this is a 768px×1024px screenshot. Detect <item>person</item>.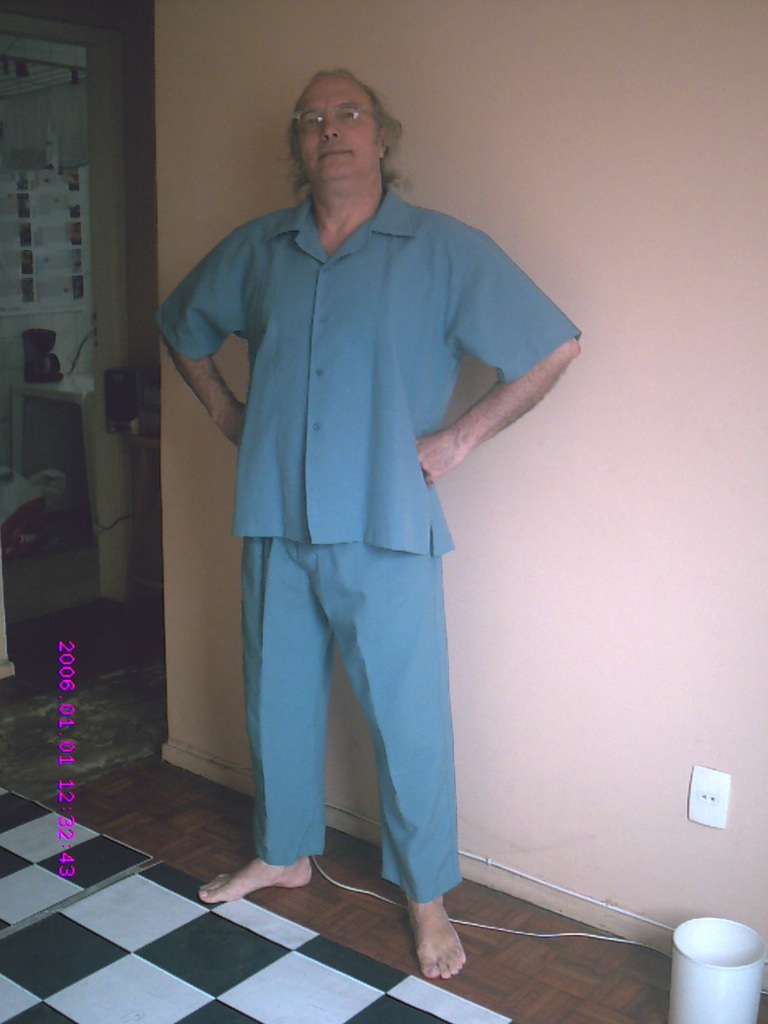
bbox=(157, 63, 588, 980).
